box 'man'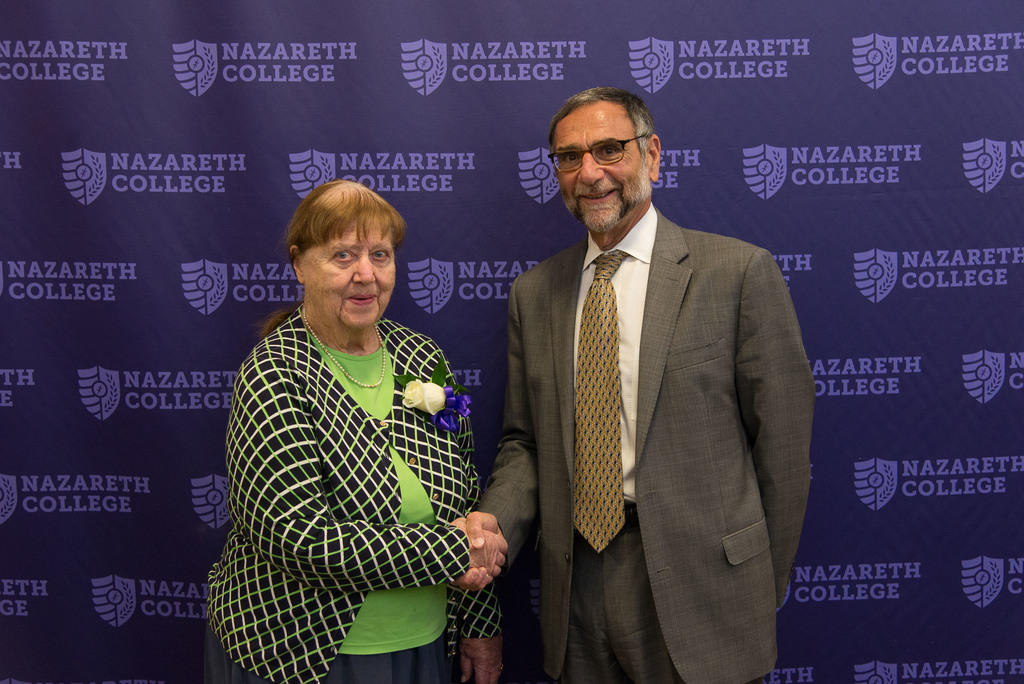
472,67,824,681
